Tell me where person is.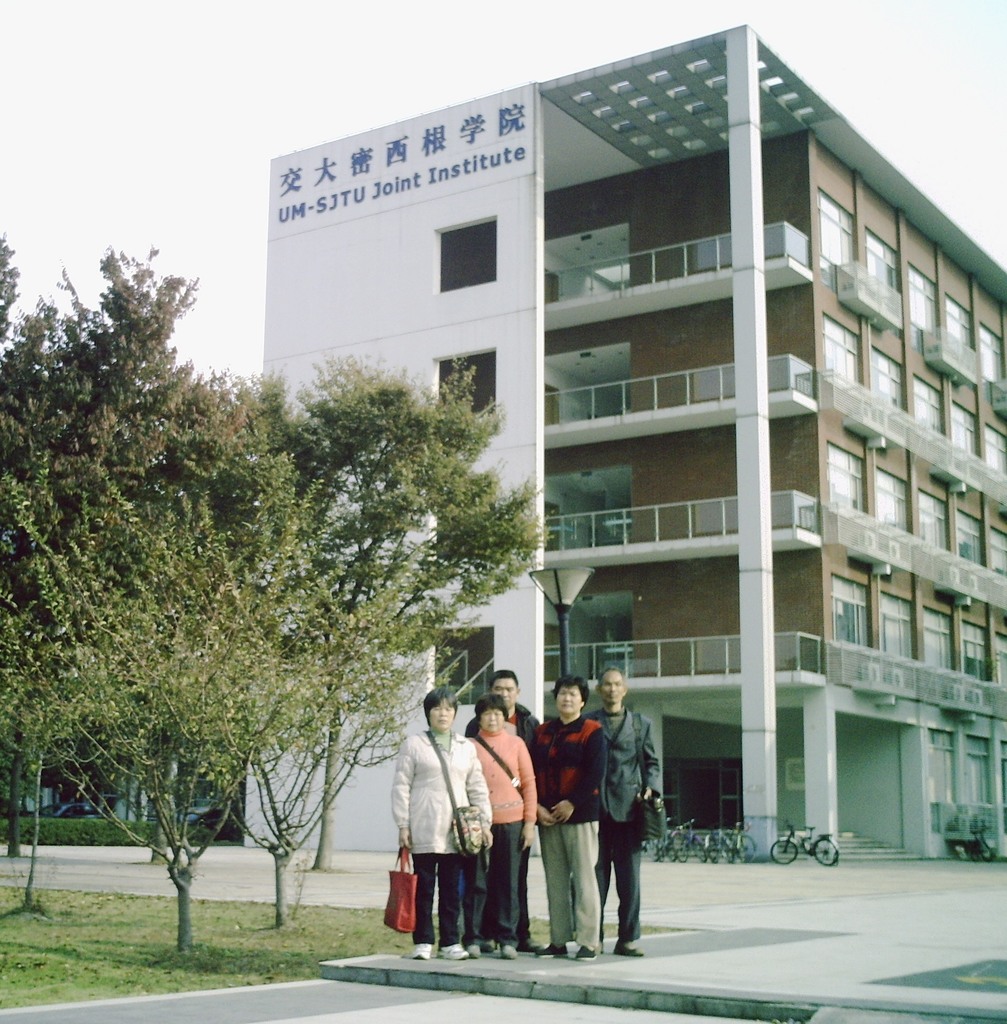
person is at box=[464, 671, 541, 954].
